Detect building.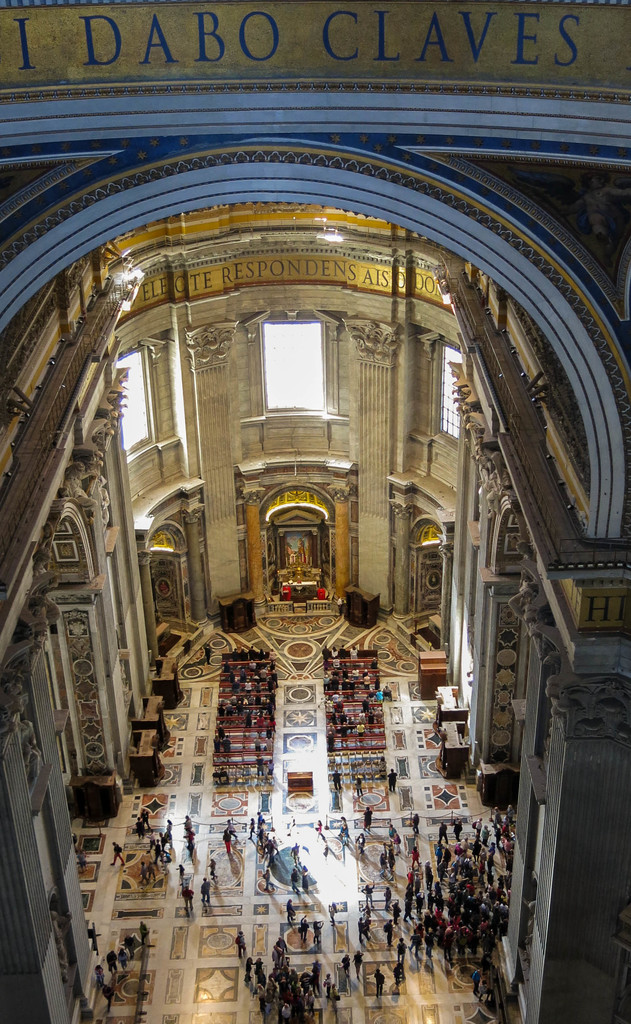
Detected at 0,0,630,1023.
